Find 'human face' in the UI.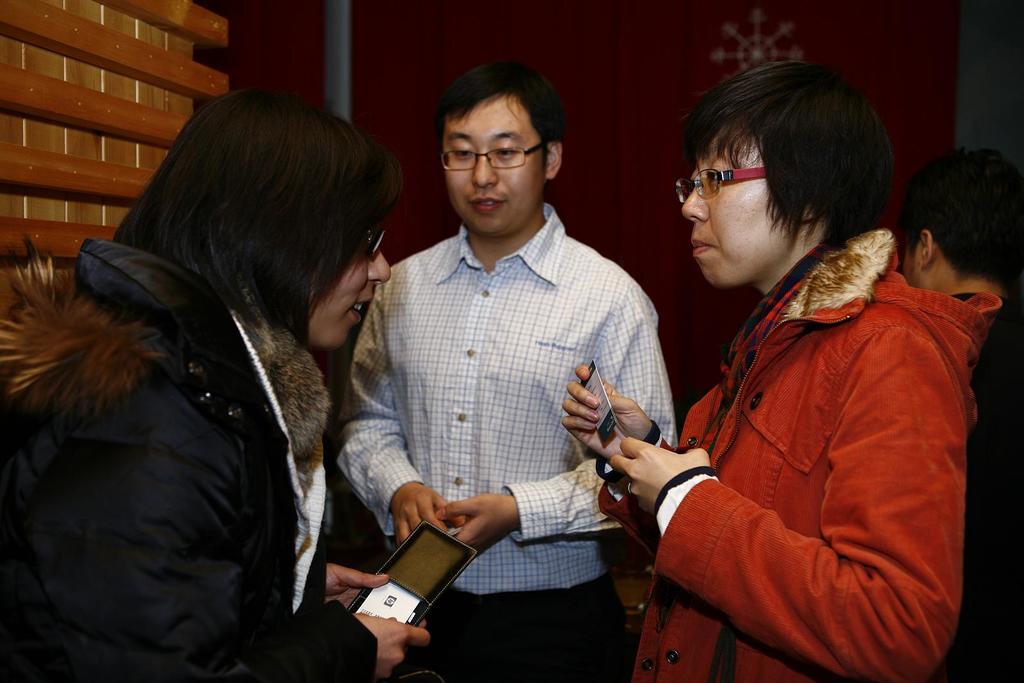
UI element at left=444, top=94, right=544, bottom=232.
